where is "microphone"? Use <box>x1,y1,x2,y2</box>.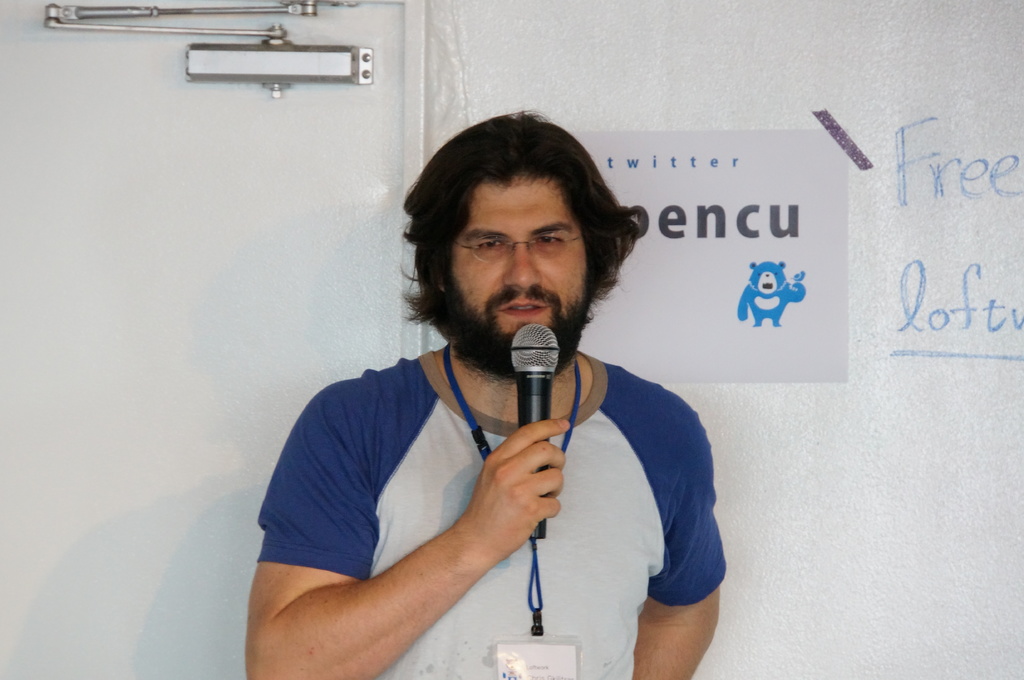
<box>509,322,560,539</box>.
